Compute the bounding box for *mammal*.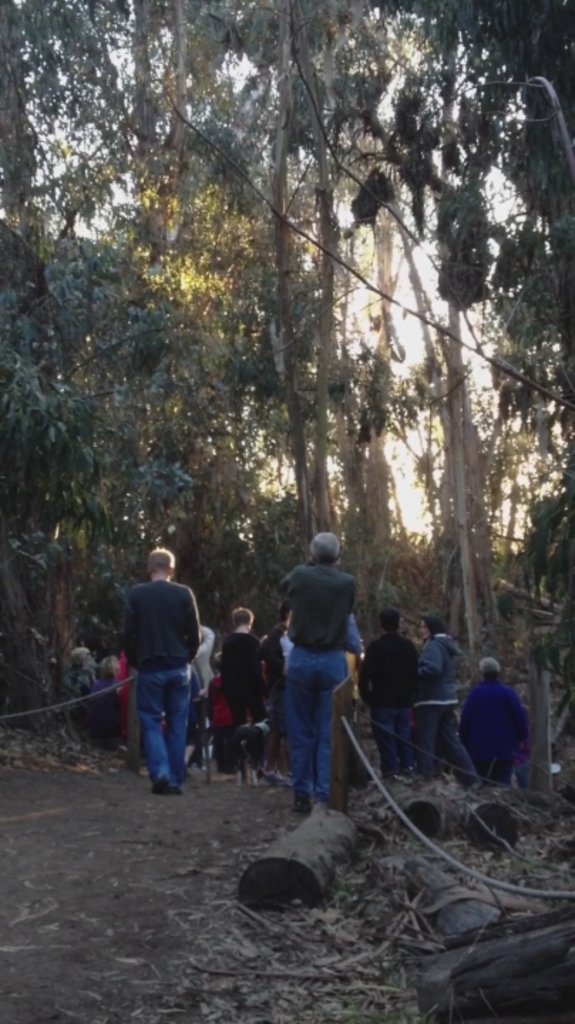
BBox(206, 651, 228, 769).
